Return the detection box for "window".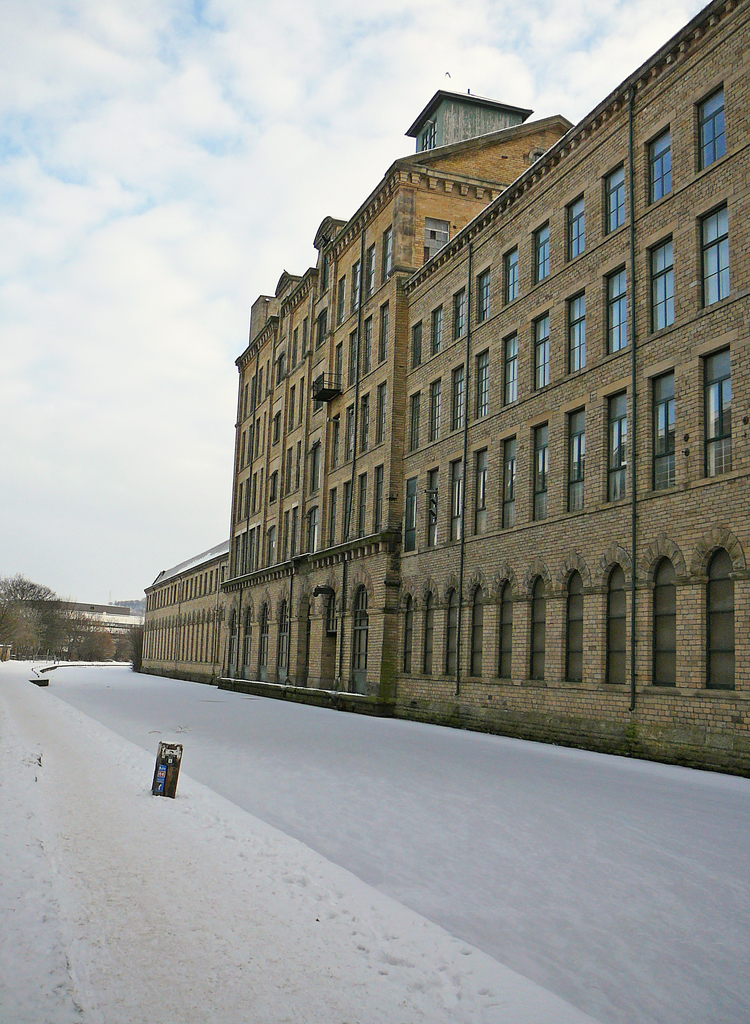
[344, 483, 355, 539].
